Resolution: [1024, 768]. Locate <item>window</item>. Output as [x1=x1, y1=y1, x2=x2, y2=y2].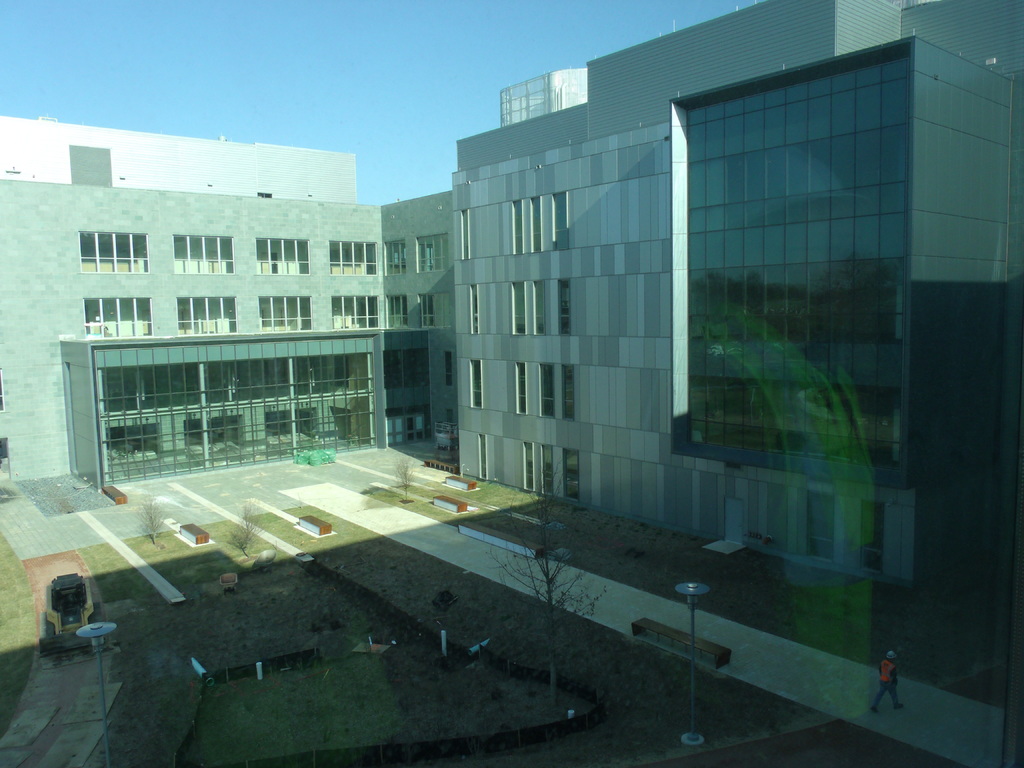
[x1=259, y1=294, x2=309, y2=328].
